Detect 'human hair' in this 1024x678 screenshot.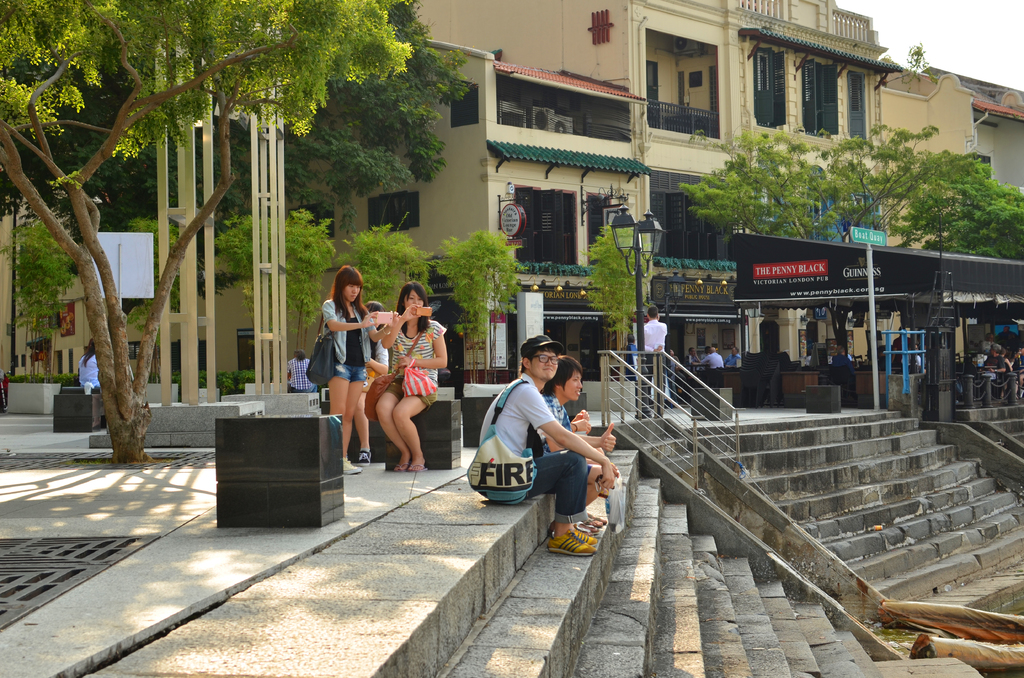
Detection: bbox=[647, 305, 659, 319].
